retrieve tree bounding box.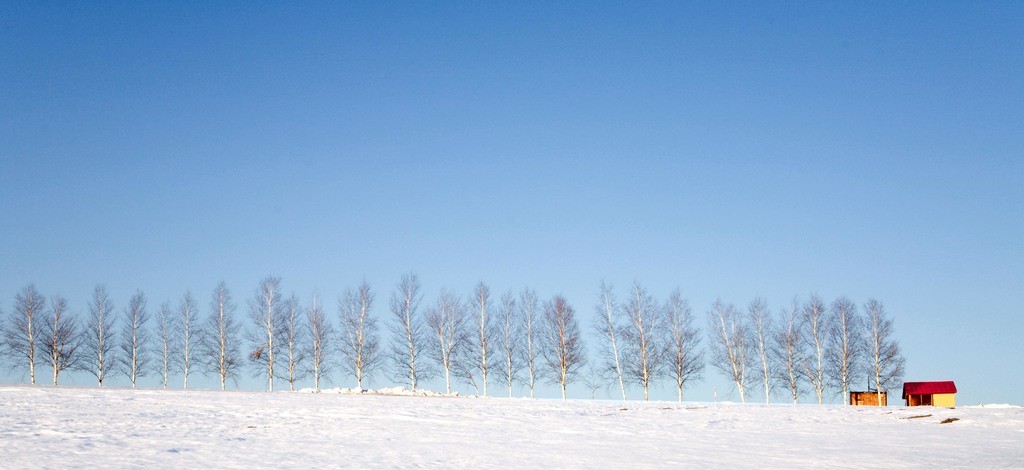
Bounding box: <box>0,278,54,383</box>.
